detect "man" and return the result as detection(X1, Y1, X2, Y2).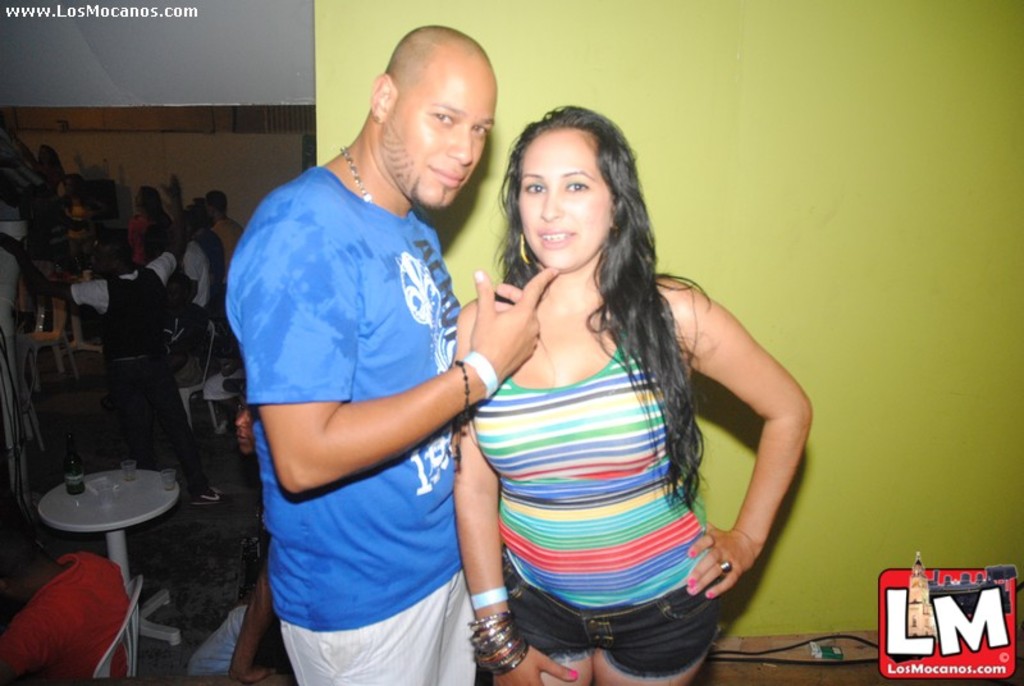
detection(200, 188, 247, 294).
